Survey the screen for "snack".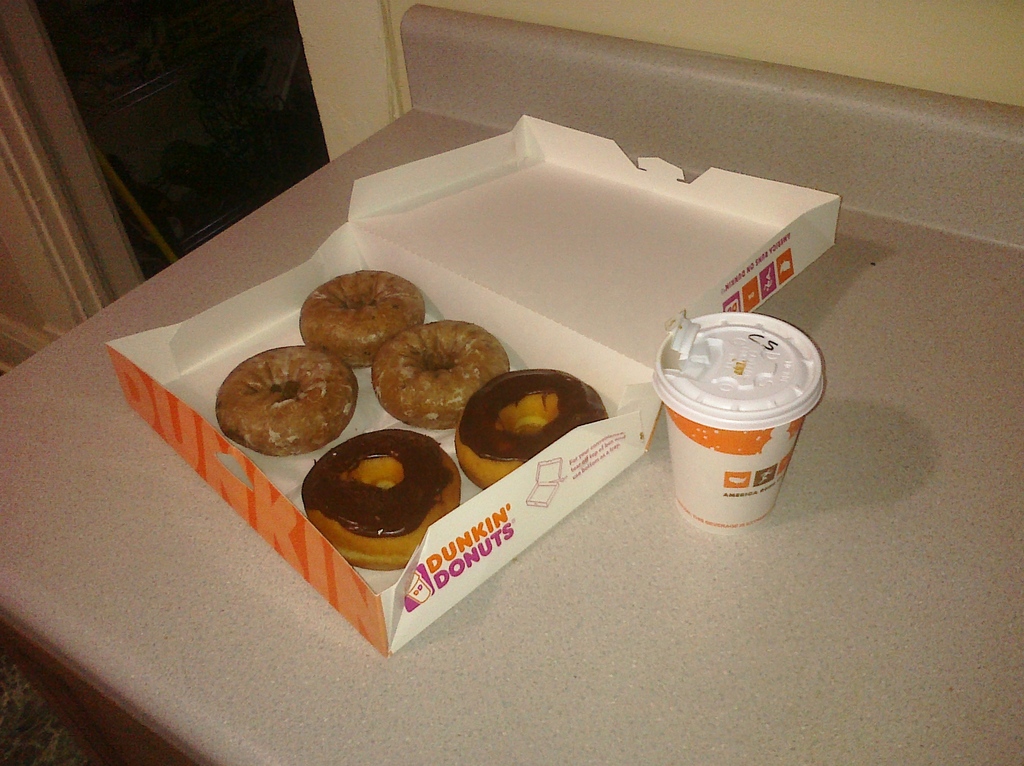
Survey found: BBox(457, 367, 609, 489).
